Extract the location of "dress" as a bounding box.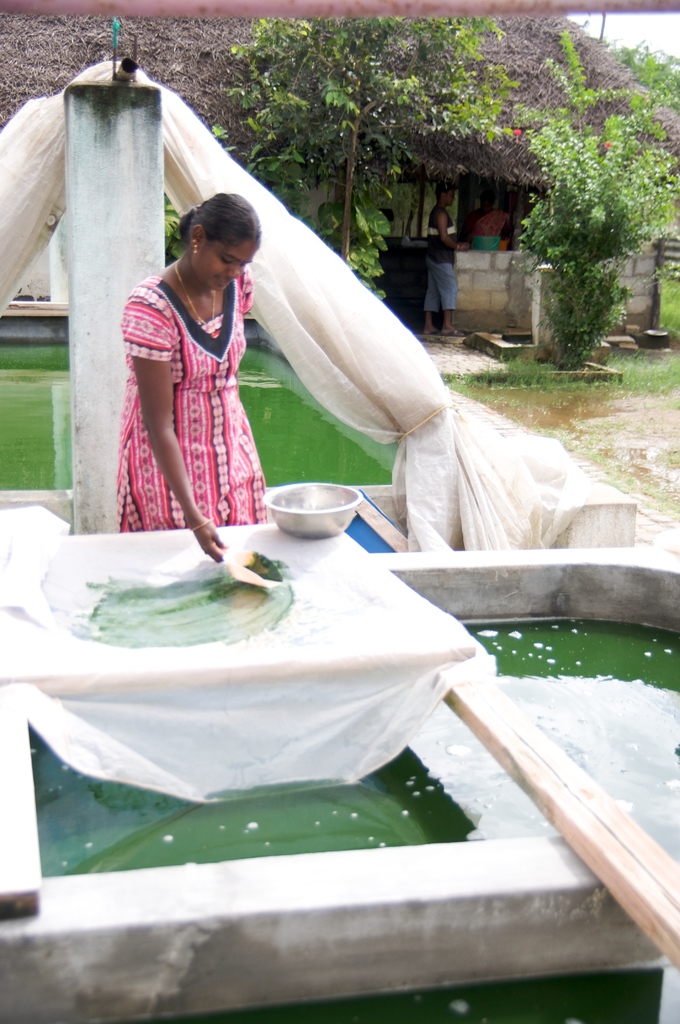
x1=114 y1=271 x2=264 y2=531.
